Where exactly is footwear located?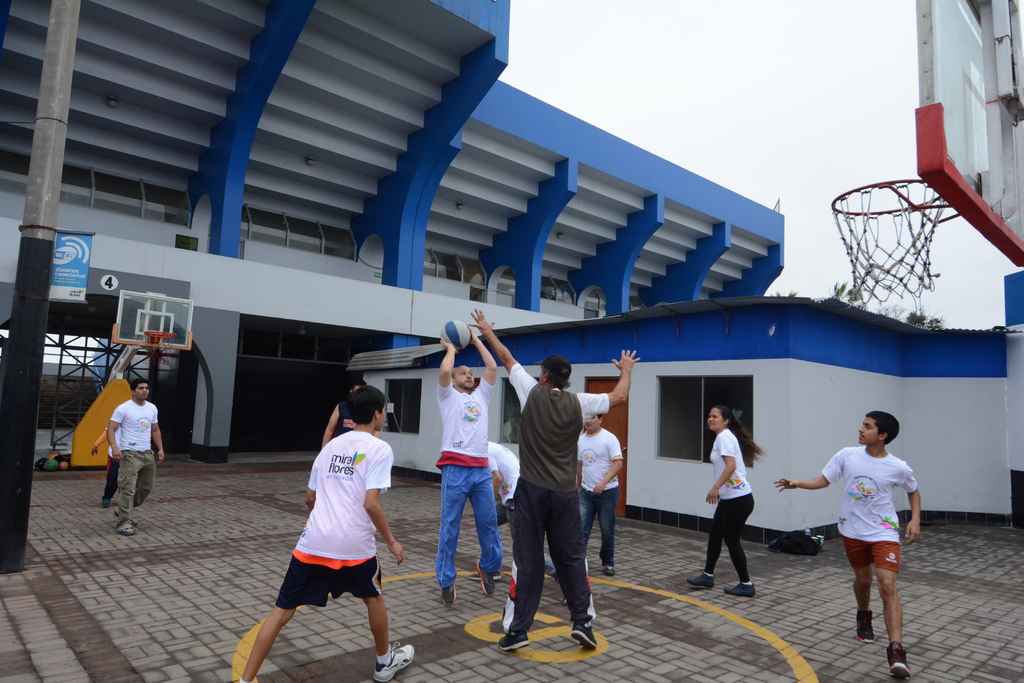
Its bounding box is (686, 572, 715, 590).
